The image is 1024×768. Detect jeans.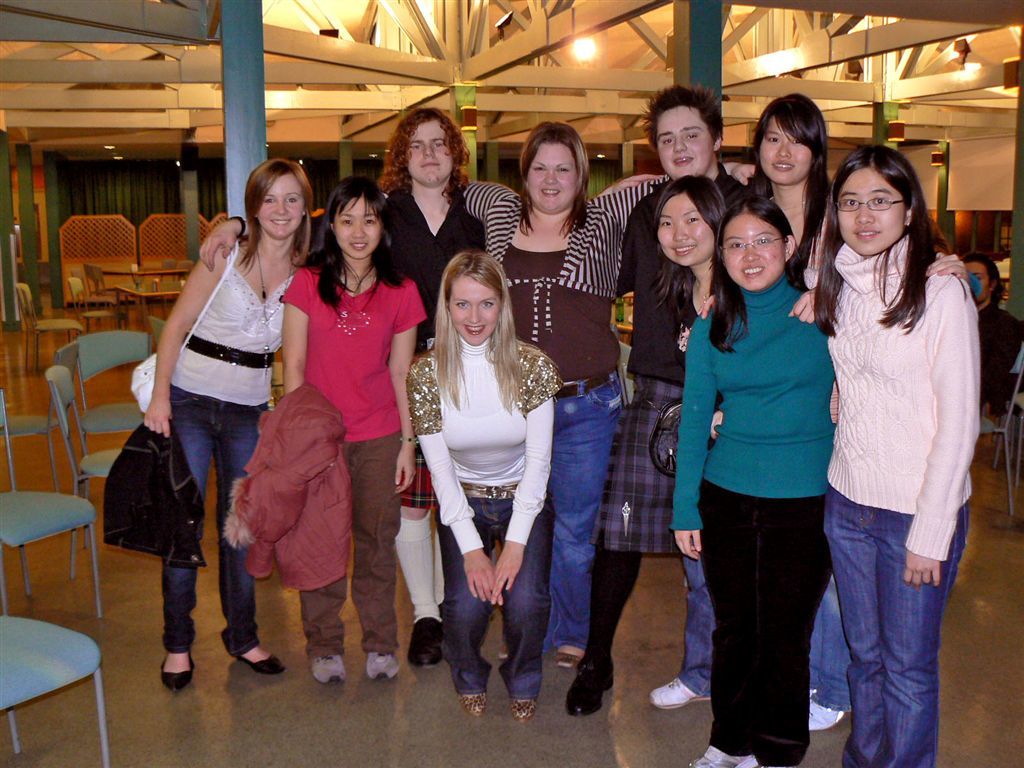
Detection: 552:366:620:650.
